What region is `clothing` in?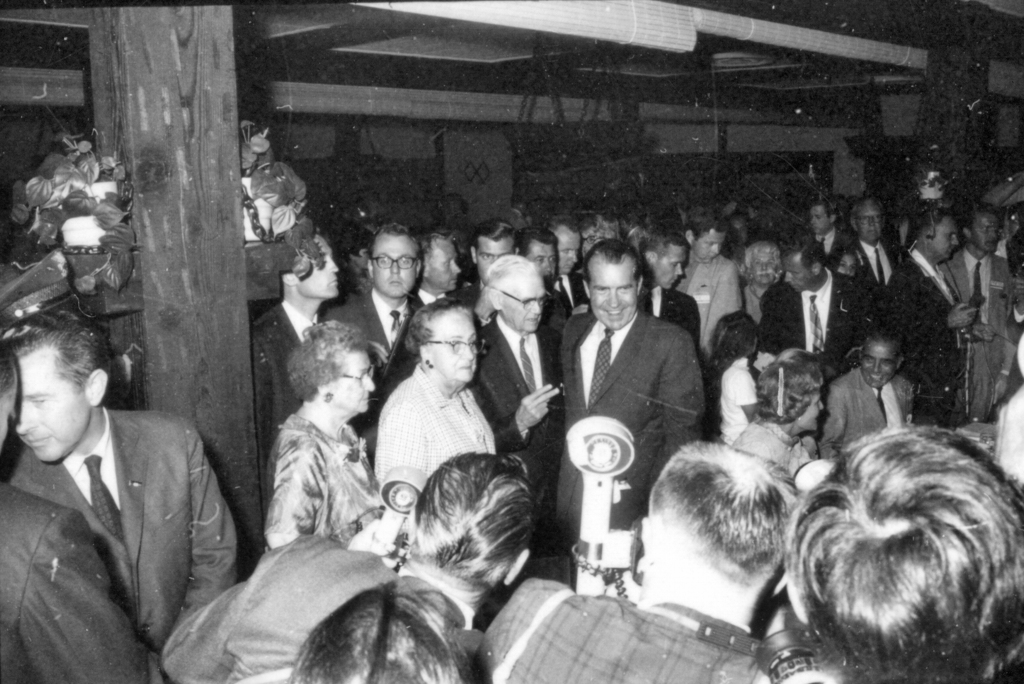
locate(744, 273, 765, 333).
